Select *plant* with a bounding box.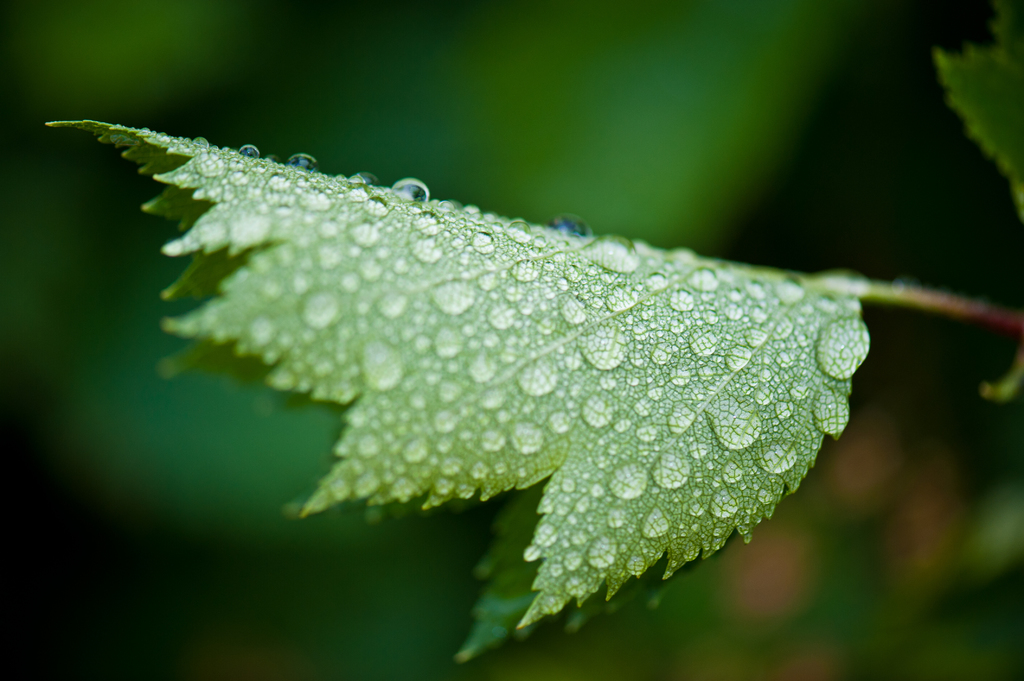
3, 1, 1023, 680.
